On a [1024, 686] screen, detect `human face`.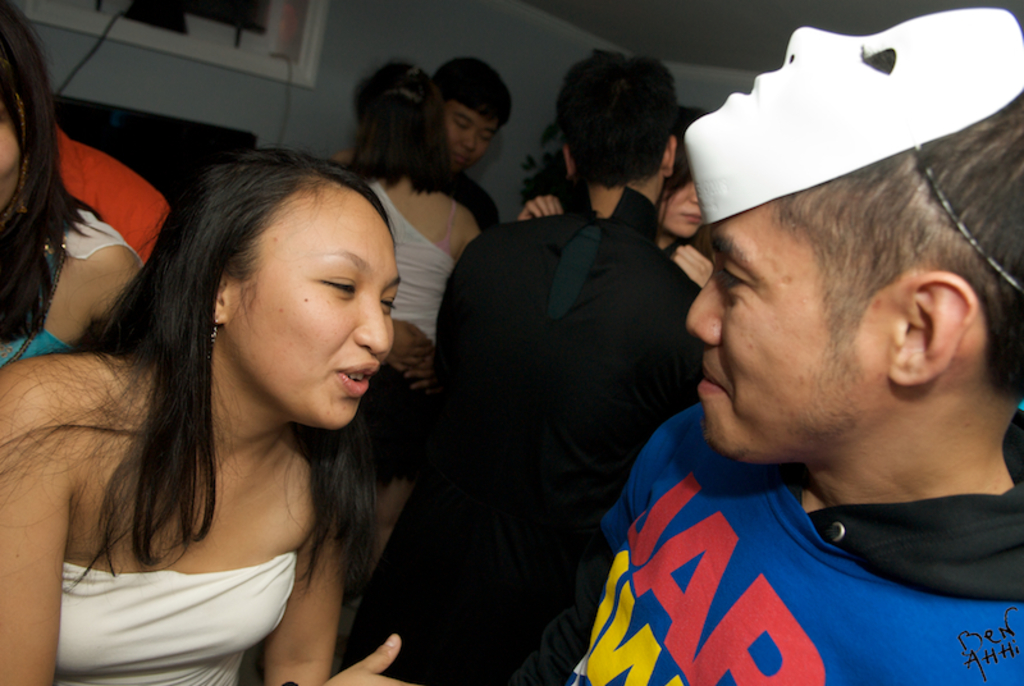
region(686, 221, 884, 465).
